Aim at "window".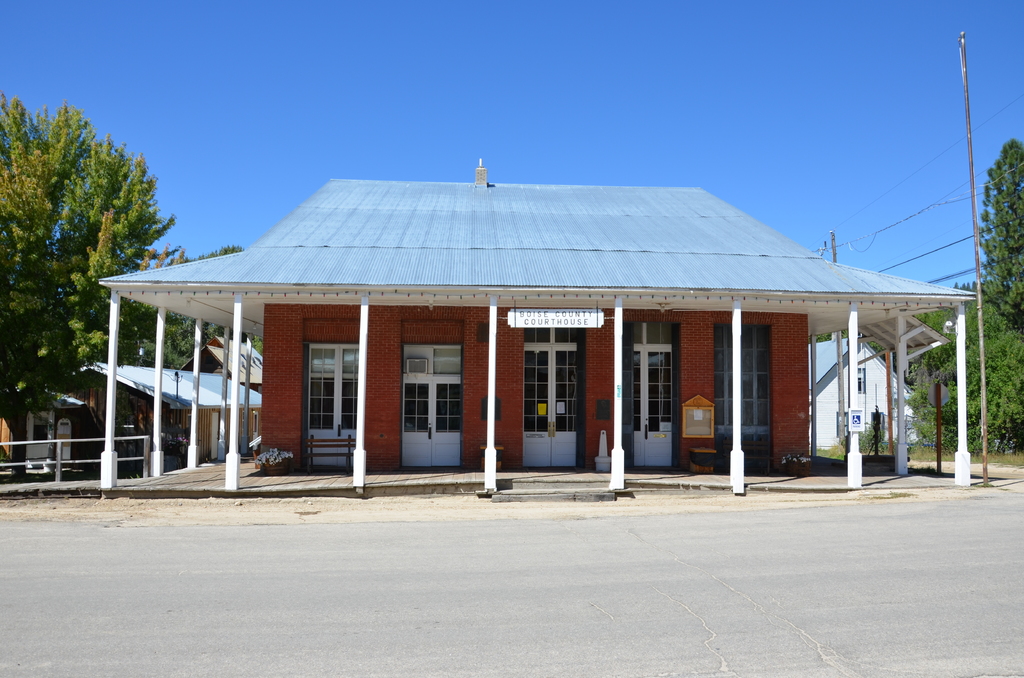
Aimed at [736, 327, 771, 430].
